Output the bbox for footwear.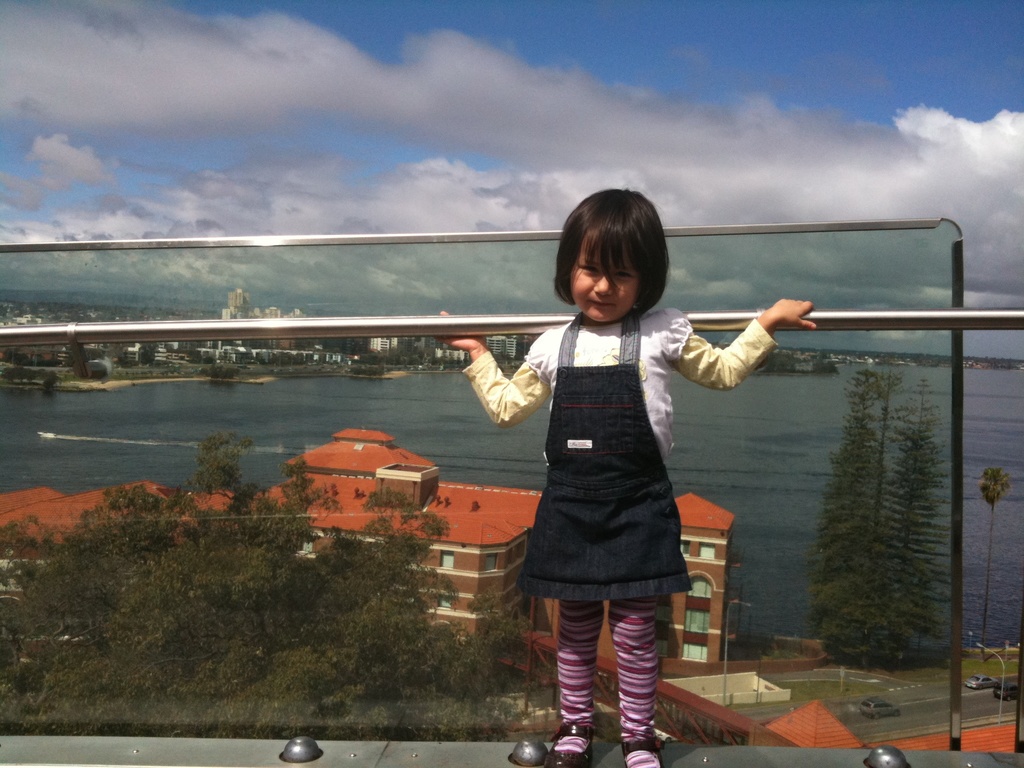
BBox(539, 723, 598, 767).
